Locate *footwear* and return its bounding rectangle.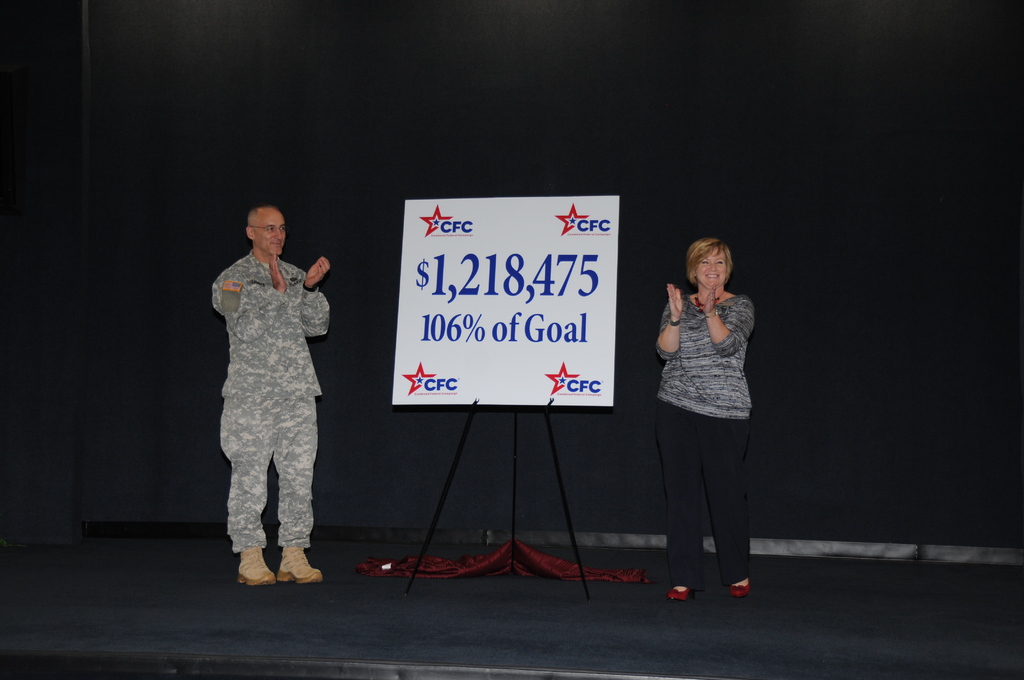
[x1=726, y1=567, x2=749, y2=594].
